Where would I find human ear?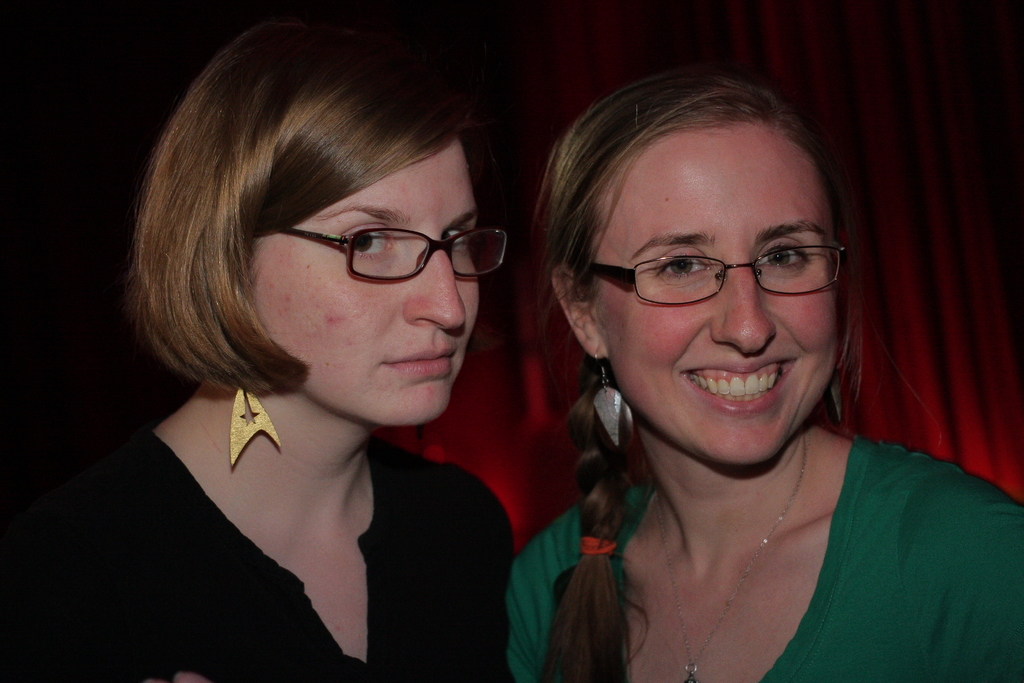
At [x1=551, y1=267, x2=610, y2=362].
